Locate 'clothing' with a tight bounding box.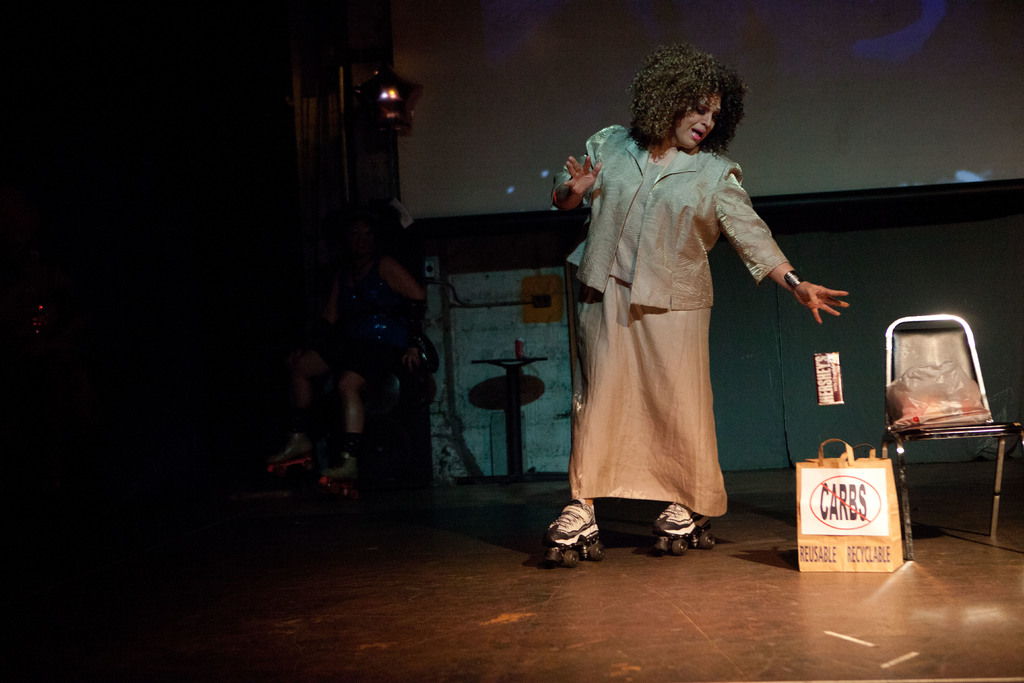
(317, 255, 419, 381).
